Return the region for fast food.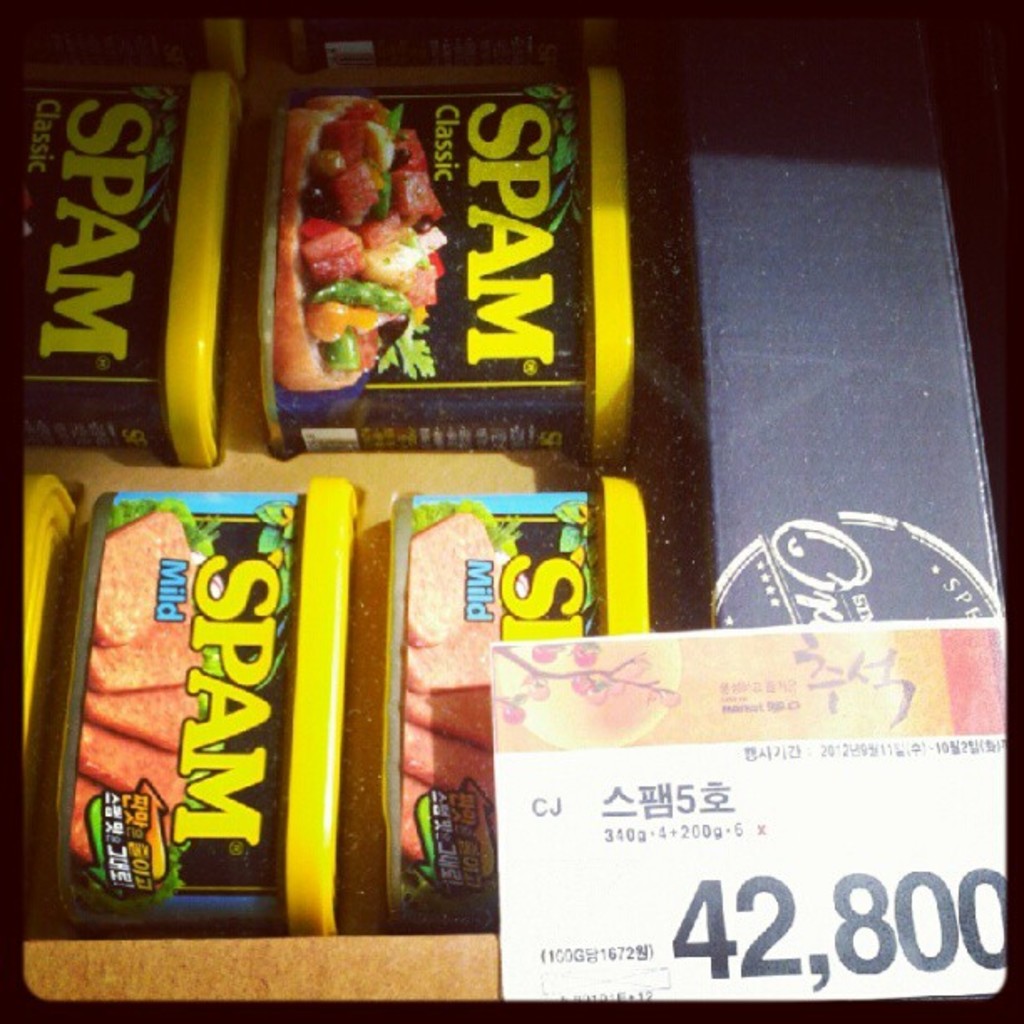
bbox=(89, 674, 196, 761).
